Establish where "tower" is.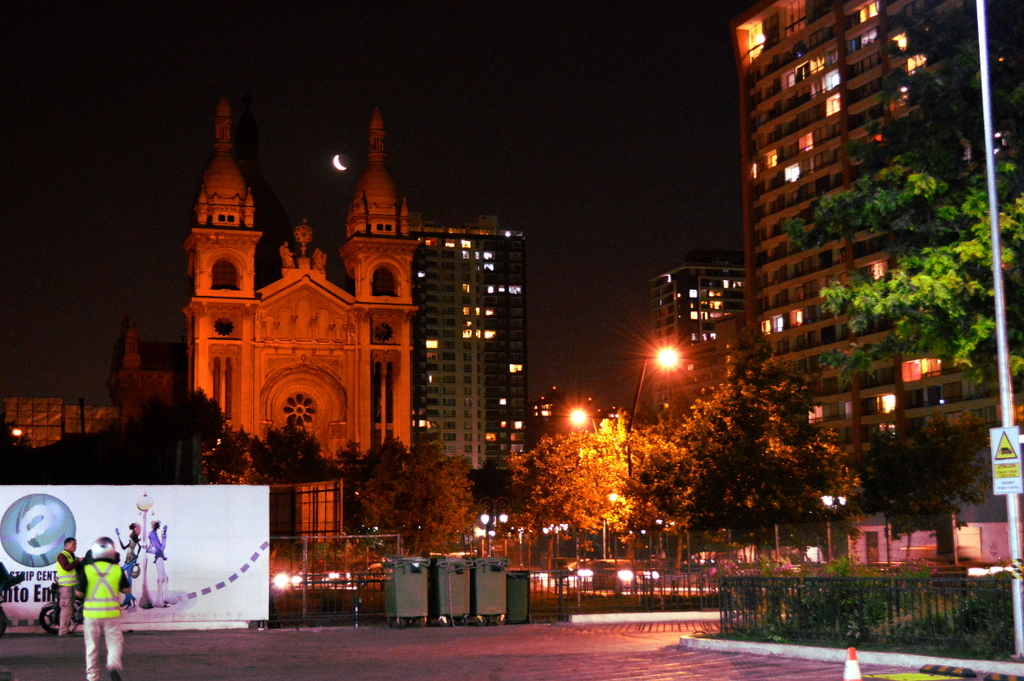
Established at <region>408, 214, 528, 473</region>.
